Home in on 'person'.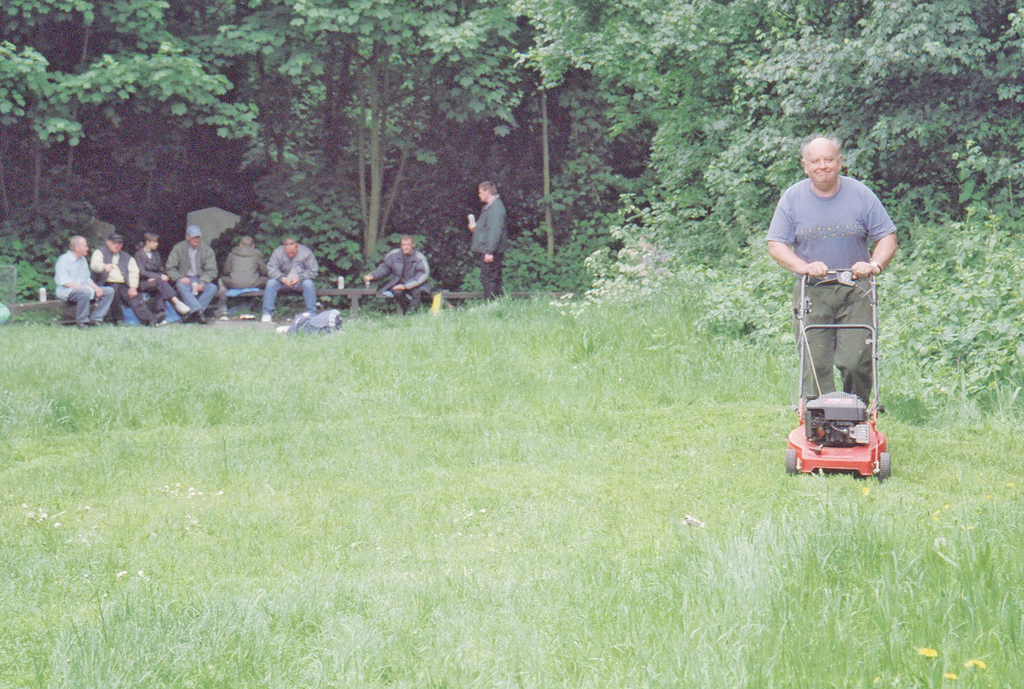
Homed in at select_region(778, 145, 887, 455).
